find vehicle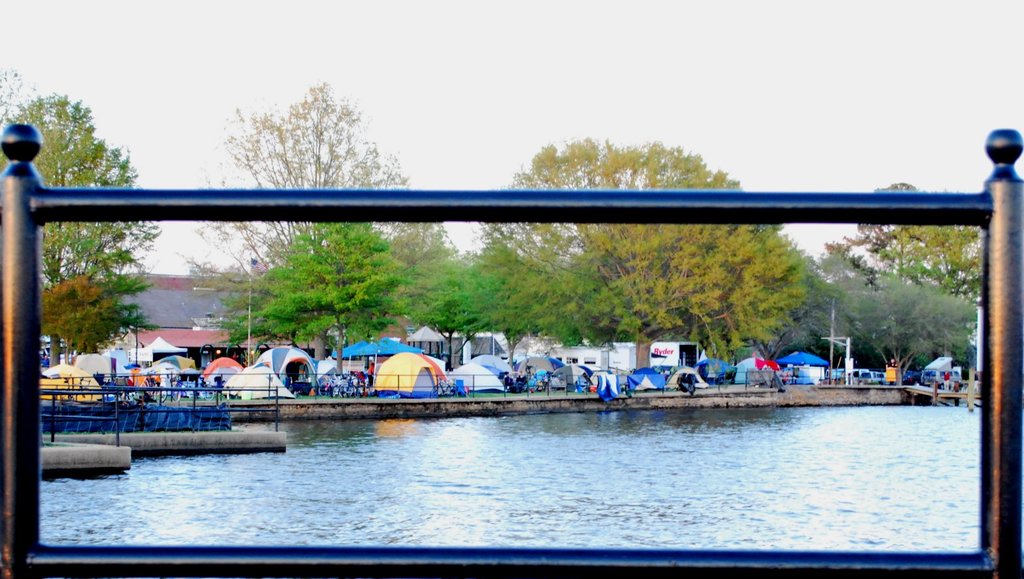
detection(902, 365, 924, 387)
